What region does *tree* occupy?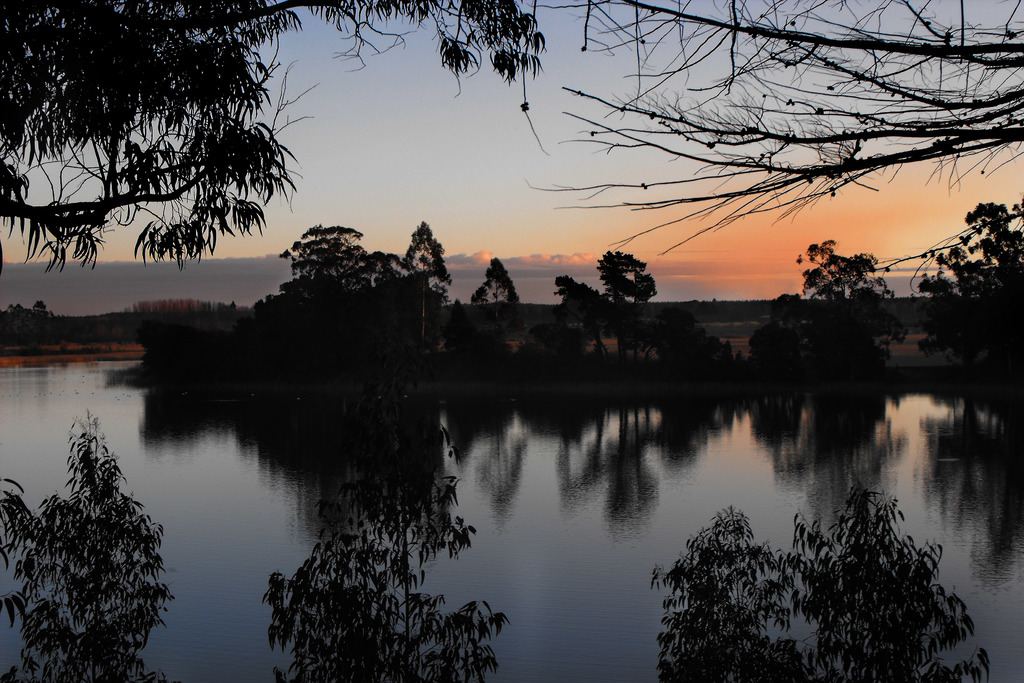
0/0/540/272.
